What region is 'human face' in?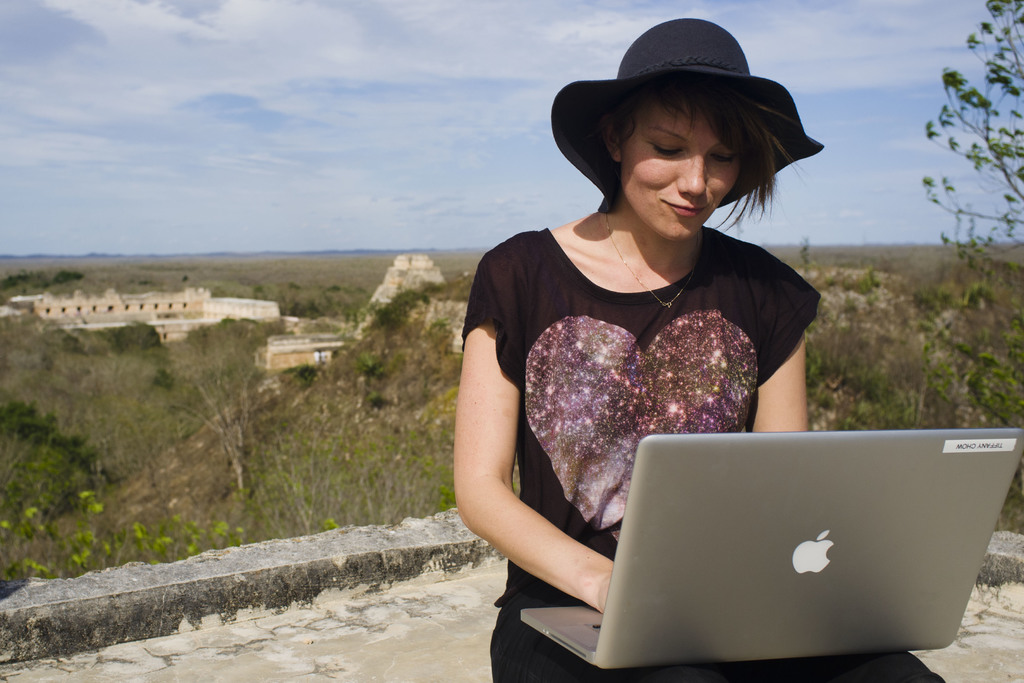
(x1=619, y1=94, x2=746, y2=239).
